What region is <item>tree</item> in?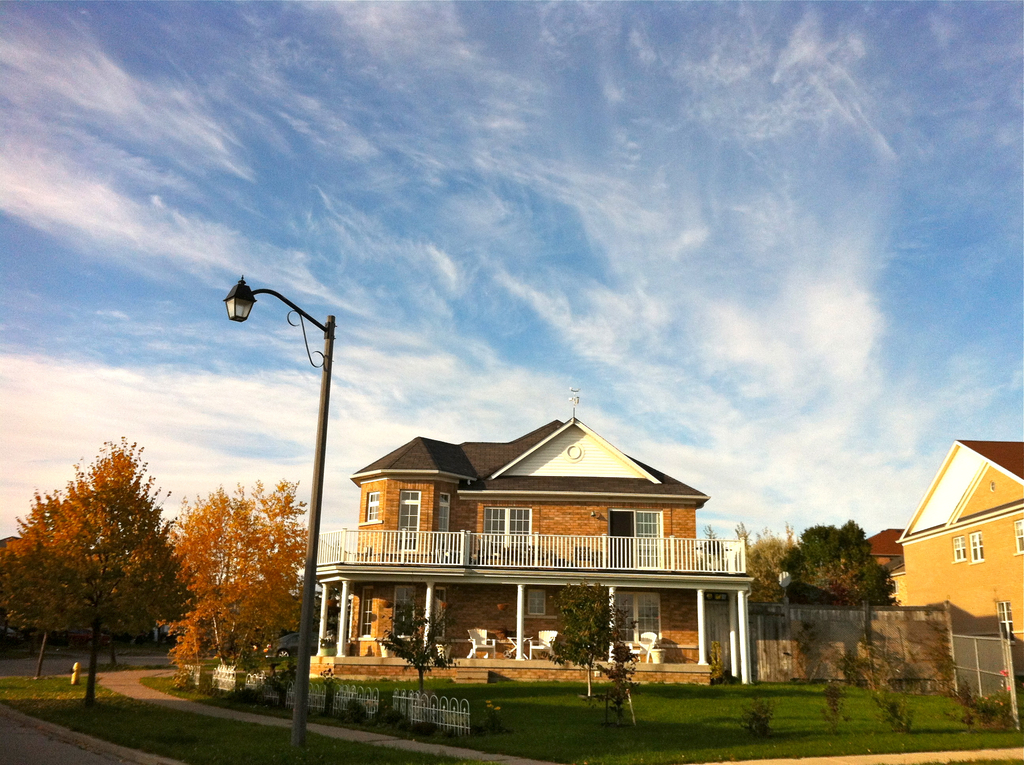
(700,524,727,583).
